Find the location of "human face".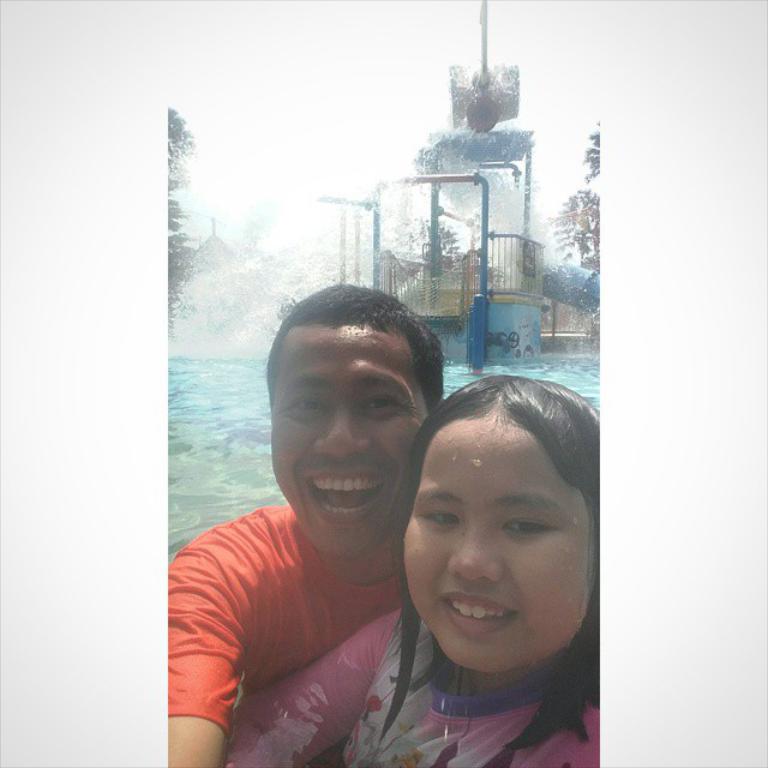
Location: 402:420:595:677.
